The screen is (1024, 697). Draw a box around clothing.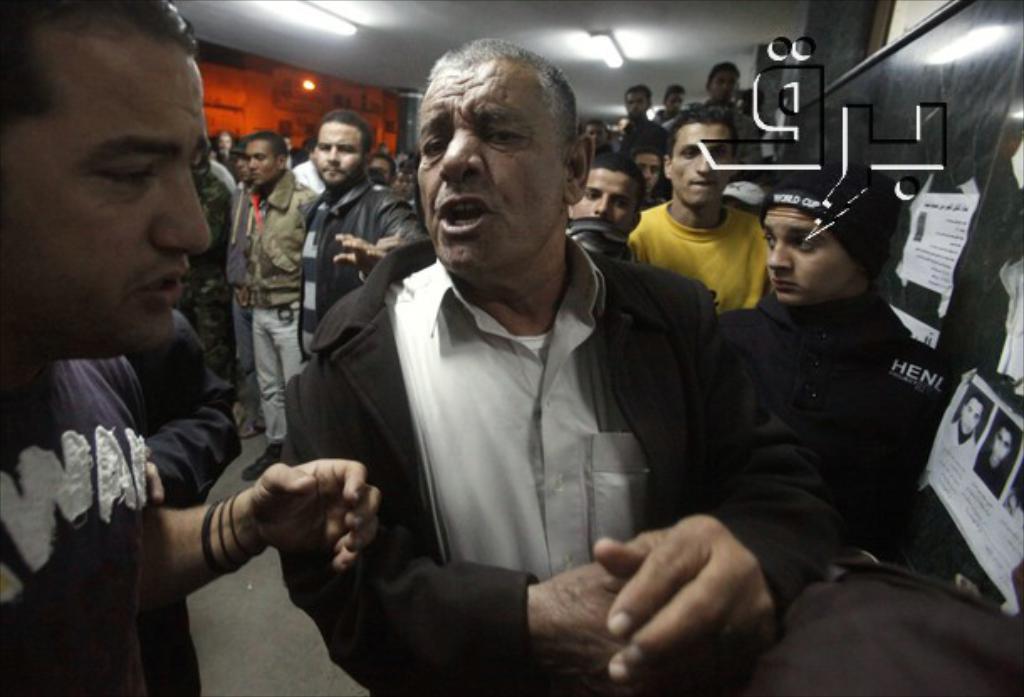
crop(970, 447, 1019, 502).
